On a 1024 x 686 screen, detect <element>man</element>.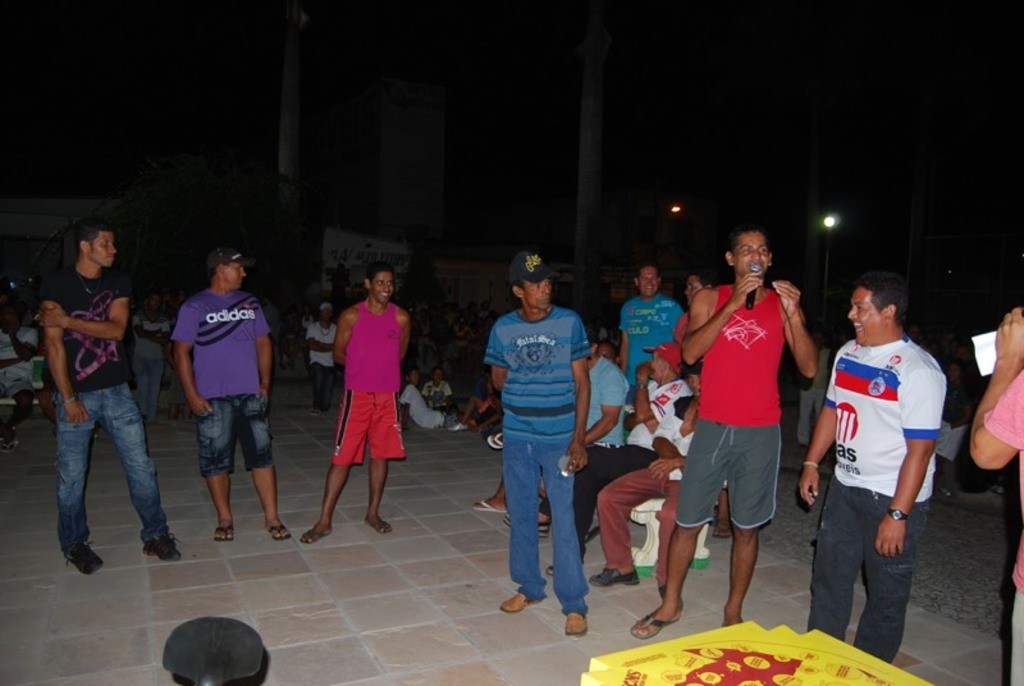
rect(968, 293, 1023, 685).
